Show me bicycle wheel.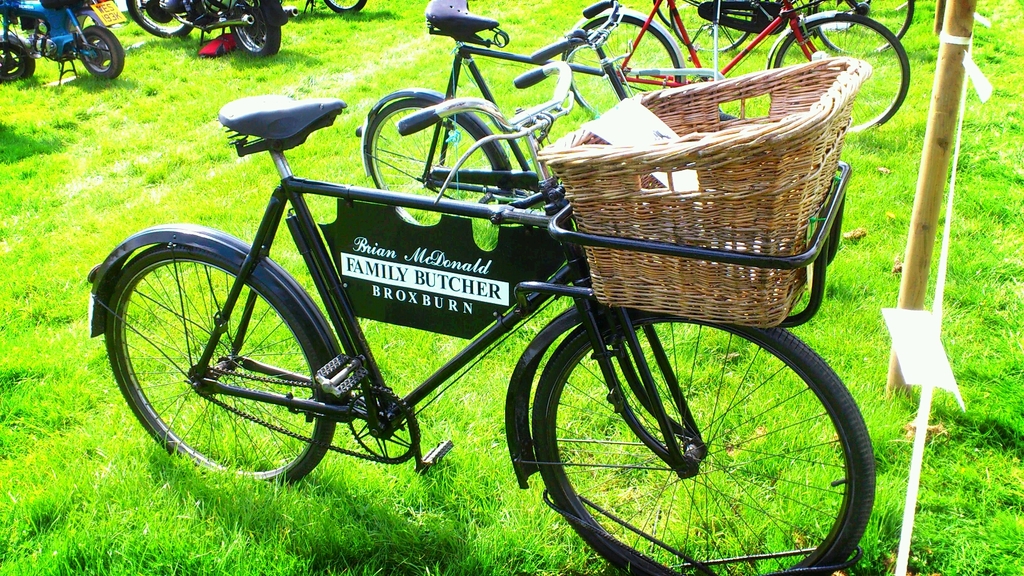
bicycle wheel is here: l=648, t=0, r=675, b=30.
